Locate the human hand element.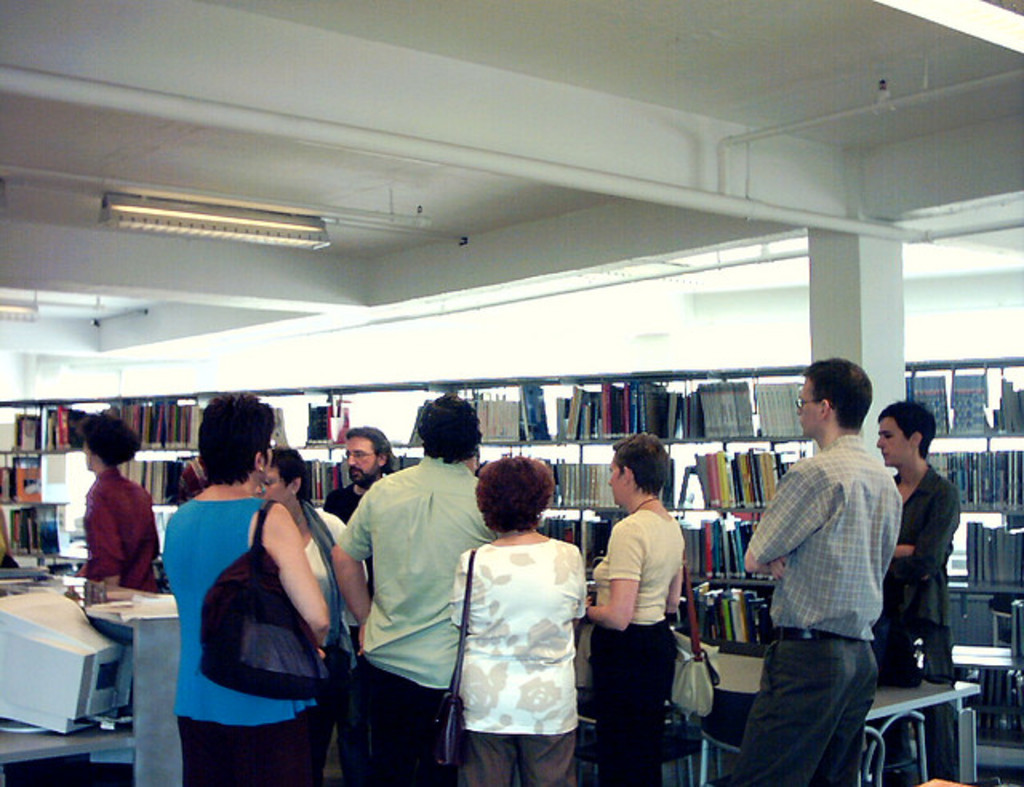
Element bbox: l=582, t=593, r=595, b=608.
